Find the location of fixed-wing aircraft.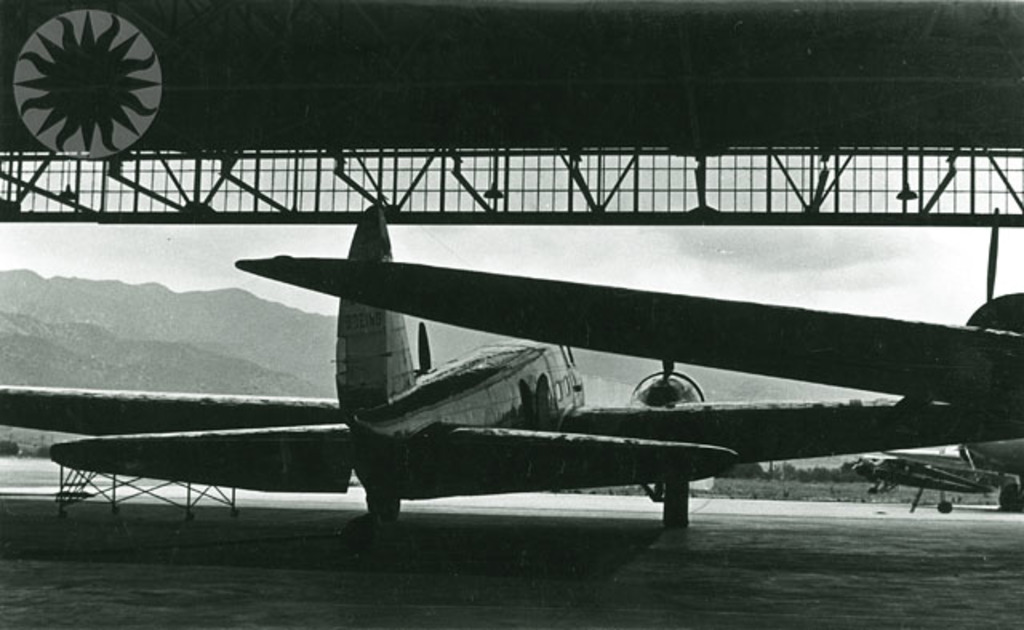
Location: BBox(242, 208, 1022, 513).
